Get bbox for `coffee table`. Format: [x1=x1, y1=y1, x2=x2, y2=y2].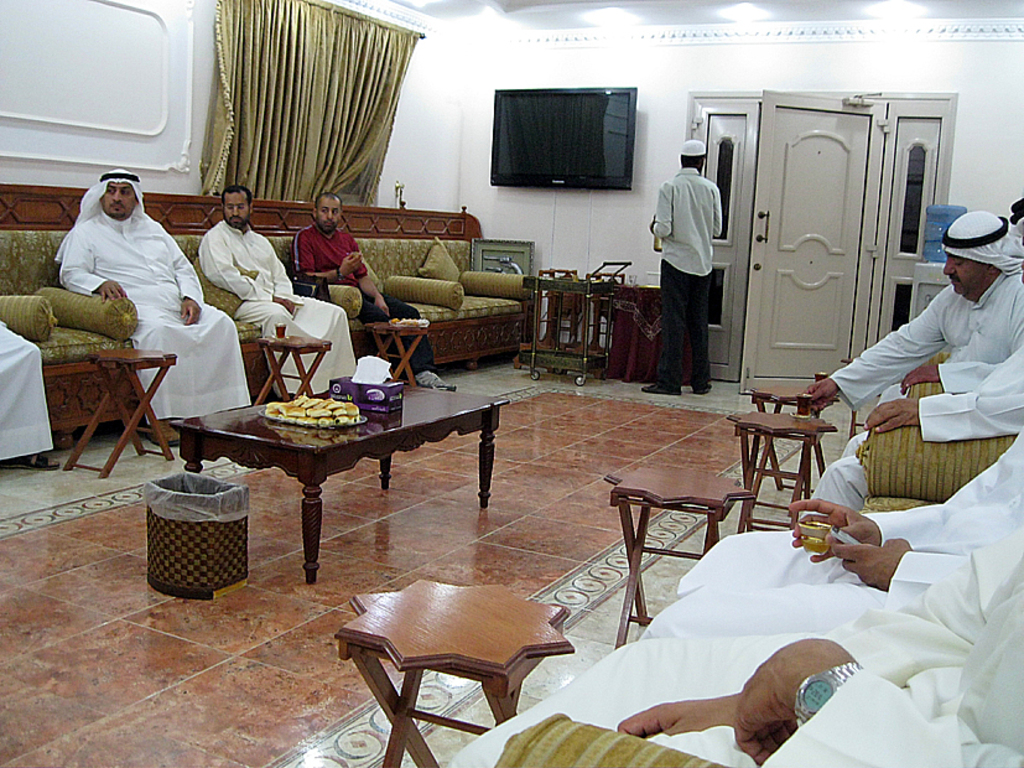
[x1=365, y1=318, x2=430, y2=390].
